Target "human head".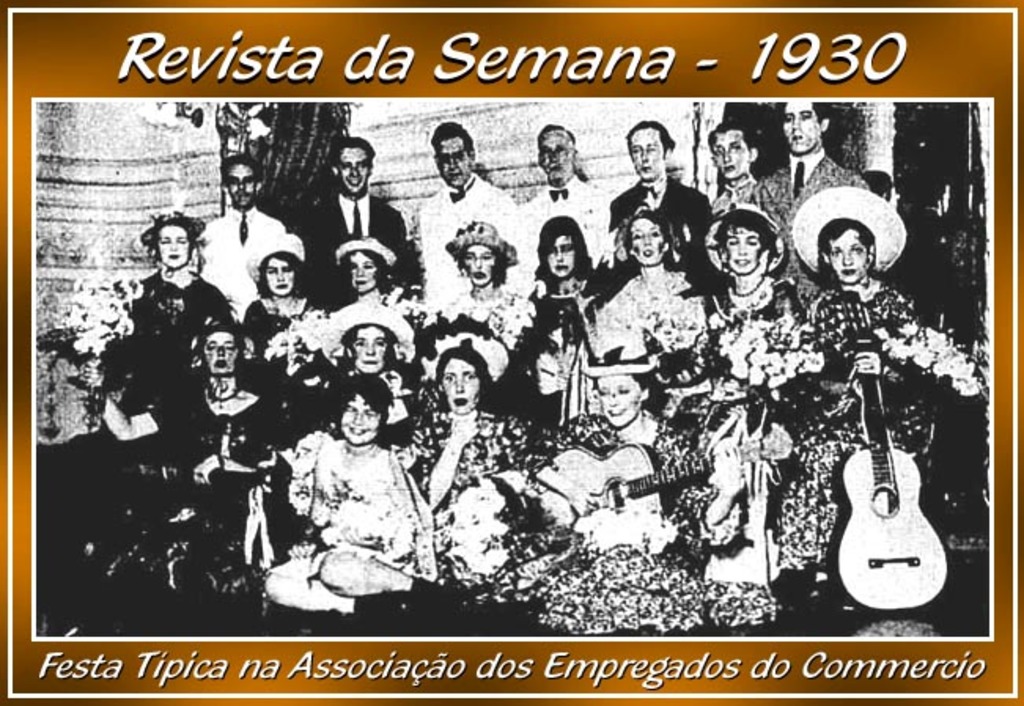
Target region: 255/231/304/296.
